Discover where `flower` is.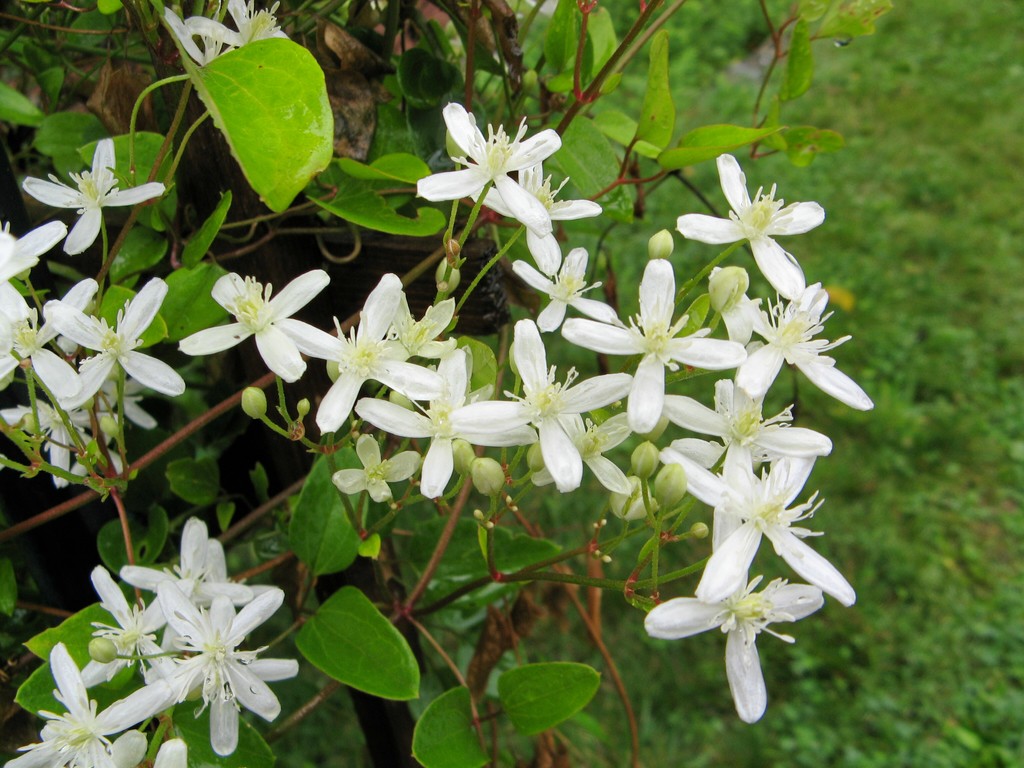
Discovered at [648,551,825,705].
